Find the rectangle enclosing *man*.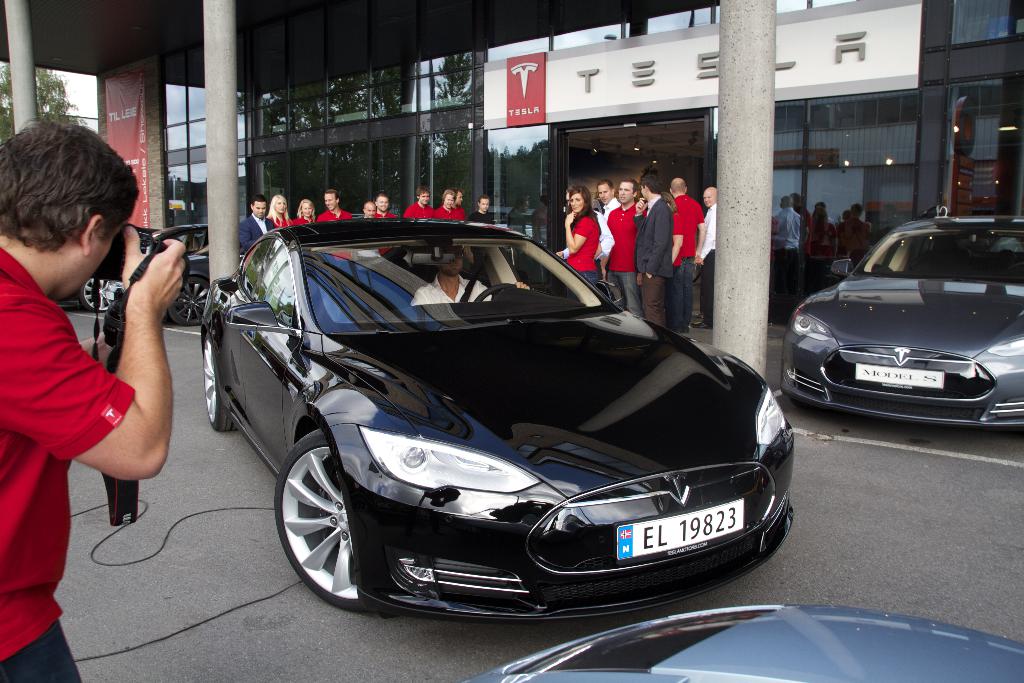
crop(236, 193, 276, 256).
